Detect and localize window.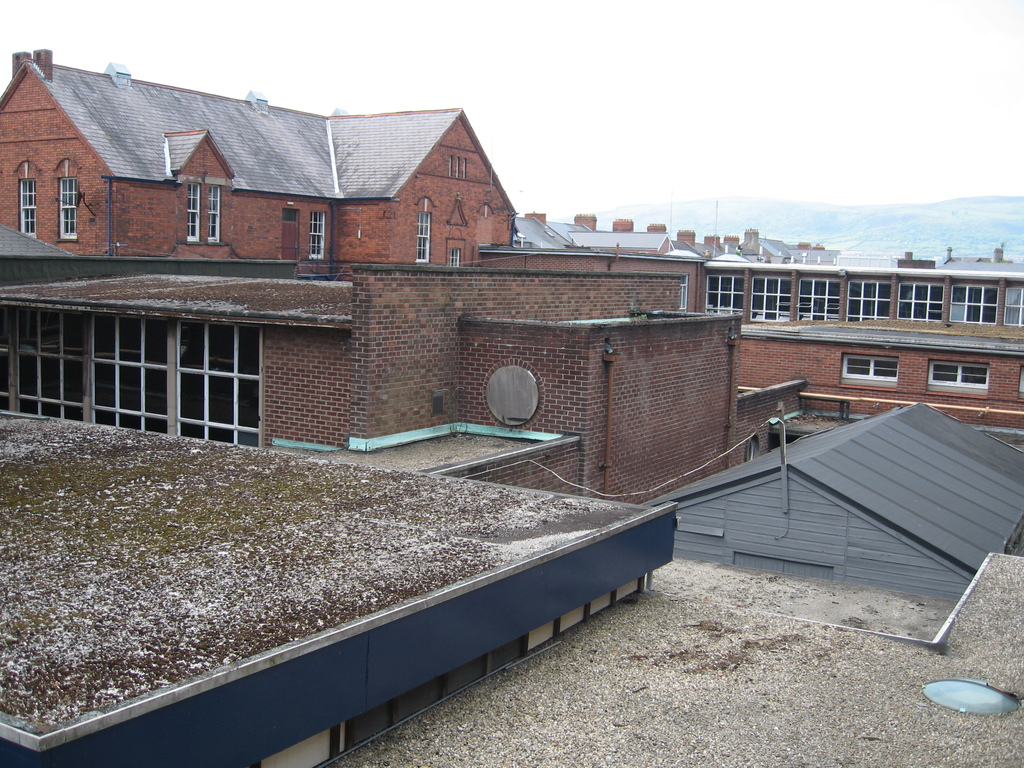
Localized at left=311, top=211, right=330, bottom=264.
